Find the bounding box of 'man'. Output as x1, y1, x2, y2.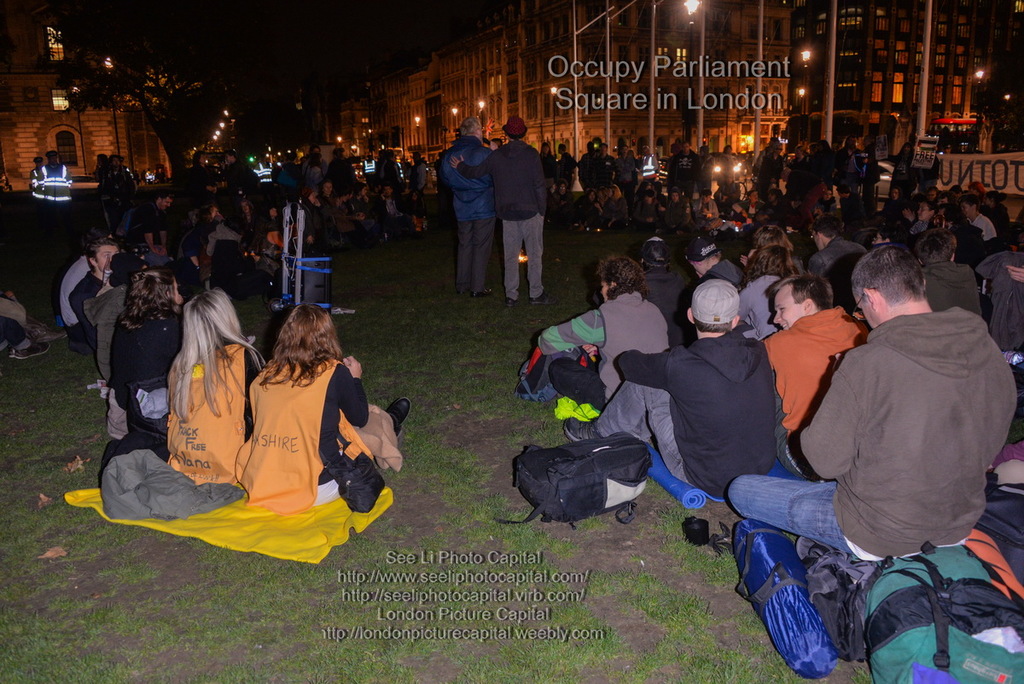
728, 245, 1019, 558.
